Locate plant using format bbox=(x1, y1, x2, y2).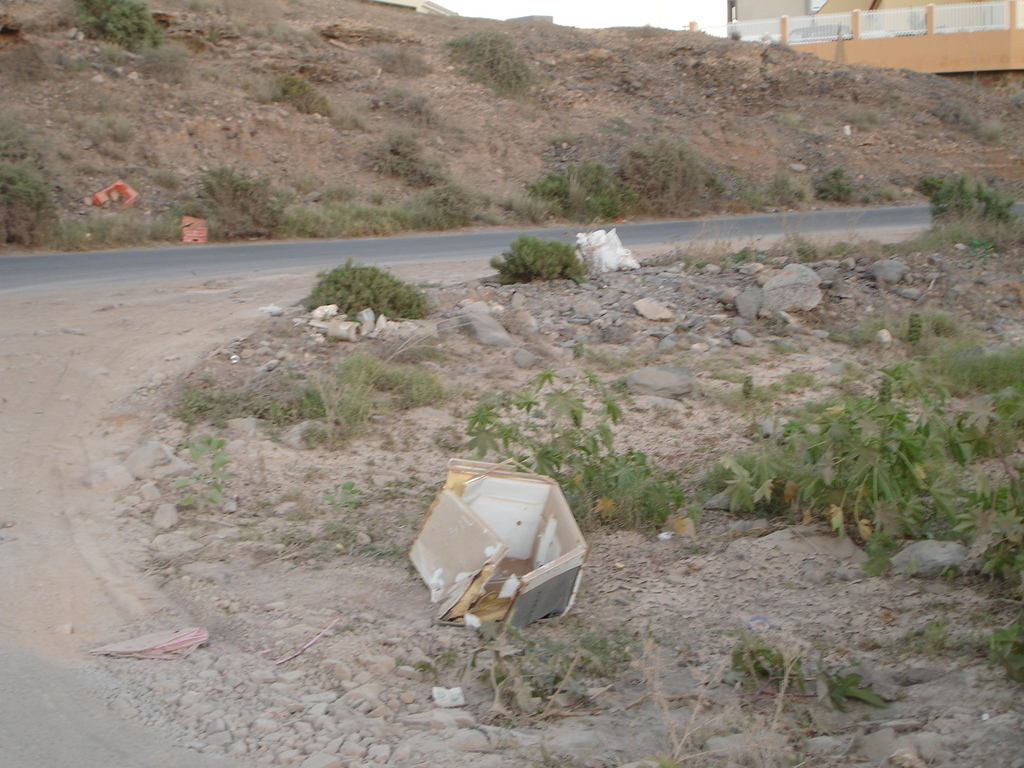
bbox=(918, 174, 1018, 254).
